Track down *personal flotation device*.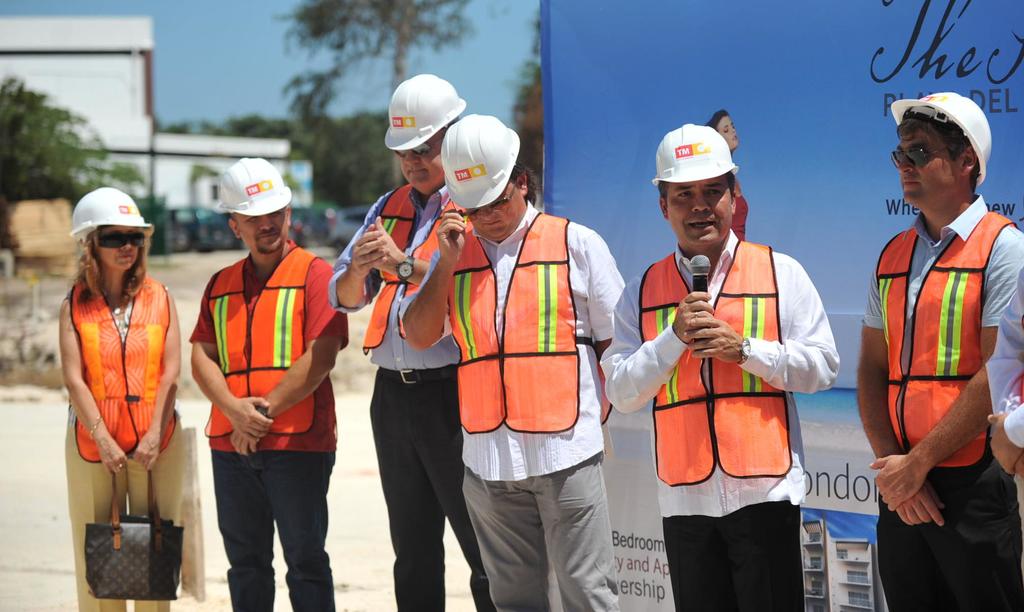
Tracked to [870, 201, 1010, 465].
